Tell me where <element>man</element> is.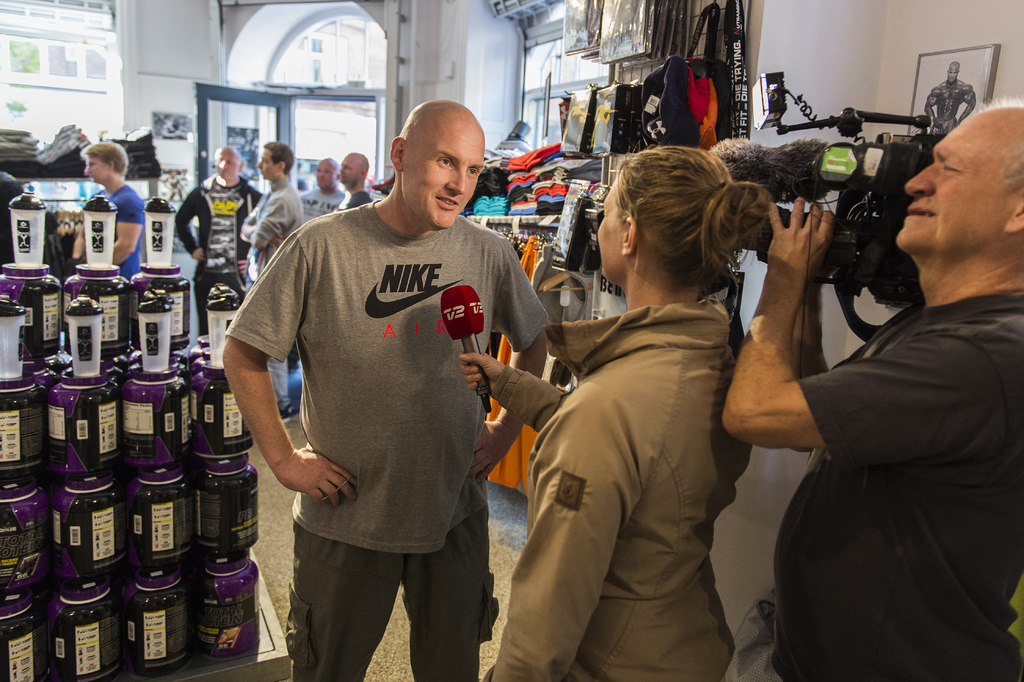
<element>man</element> is at pyautogui.locateOnScreen(73, 140, 145, 331).
